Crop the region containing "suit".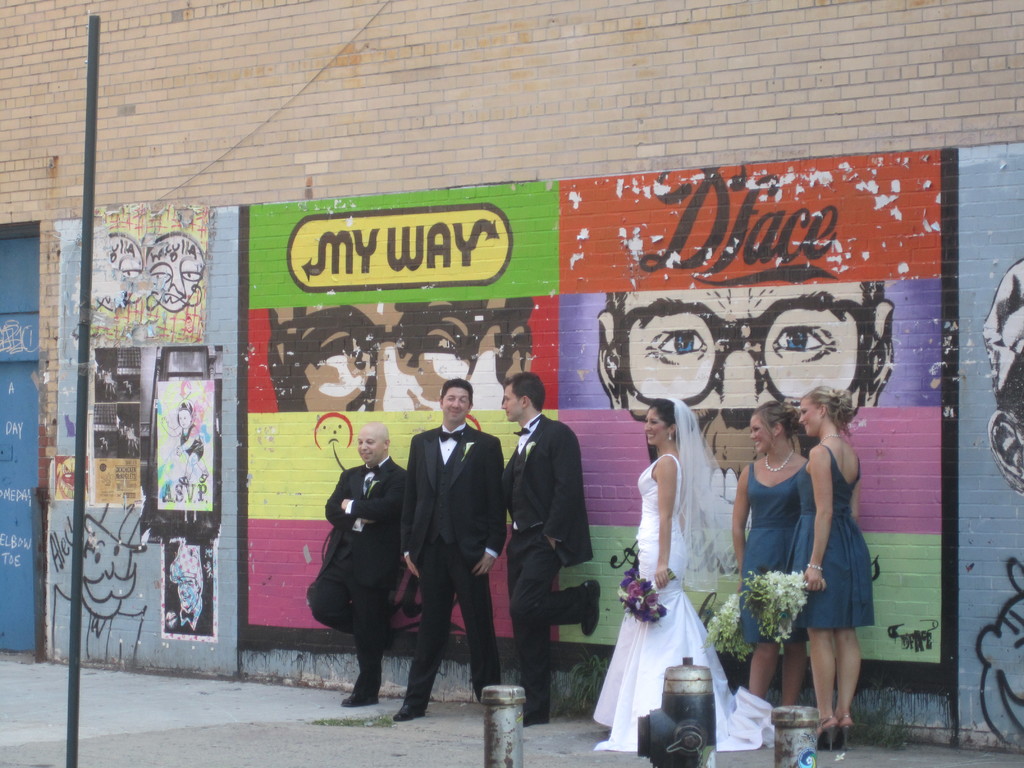
Crop region: [left=403, top=374, right=508, bottom=713].
